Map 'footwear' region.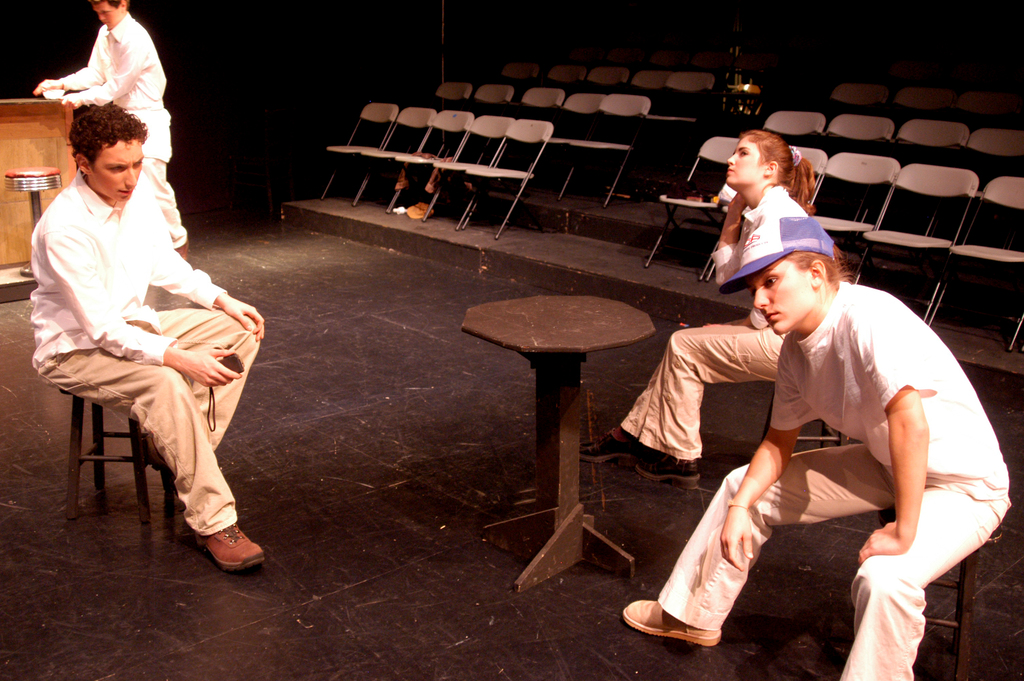
Mapped to (x1=638, y1=454, x2=706, y2=485).
